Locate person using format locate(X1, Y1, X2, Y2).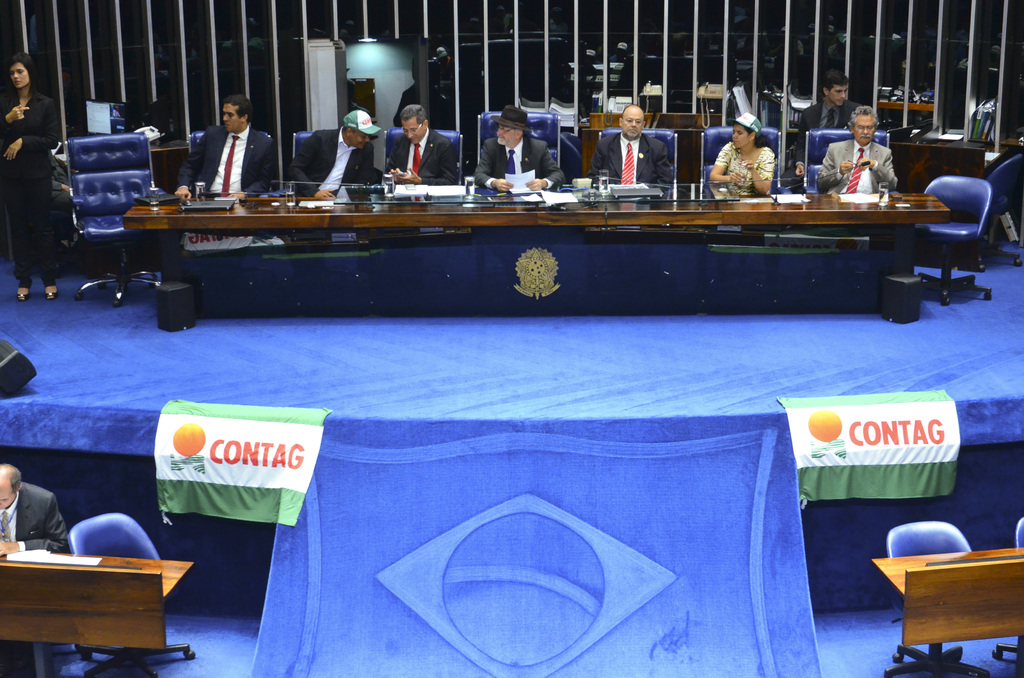
locate(811, 106, 902, 202).
